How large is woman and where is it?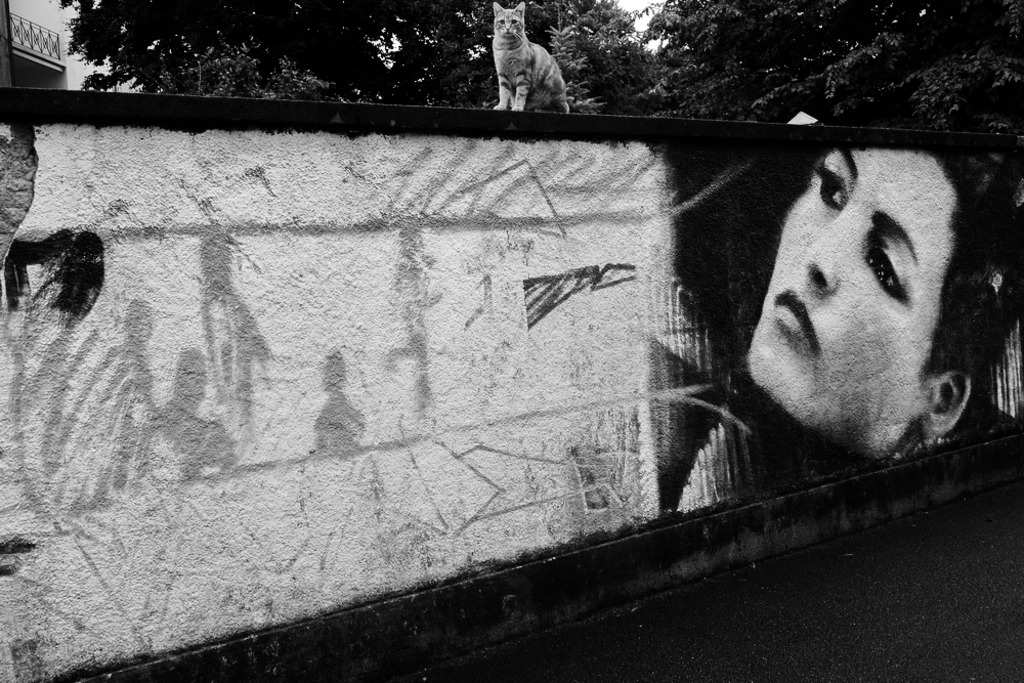
Bounding box: crop(648, 125, 1022, 497).
